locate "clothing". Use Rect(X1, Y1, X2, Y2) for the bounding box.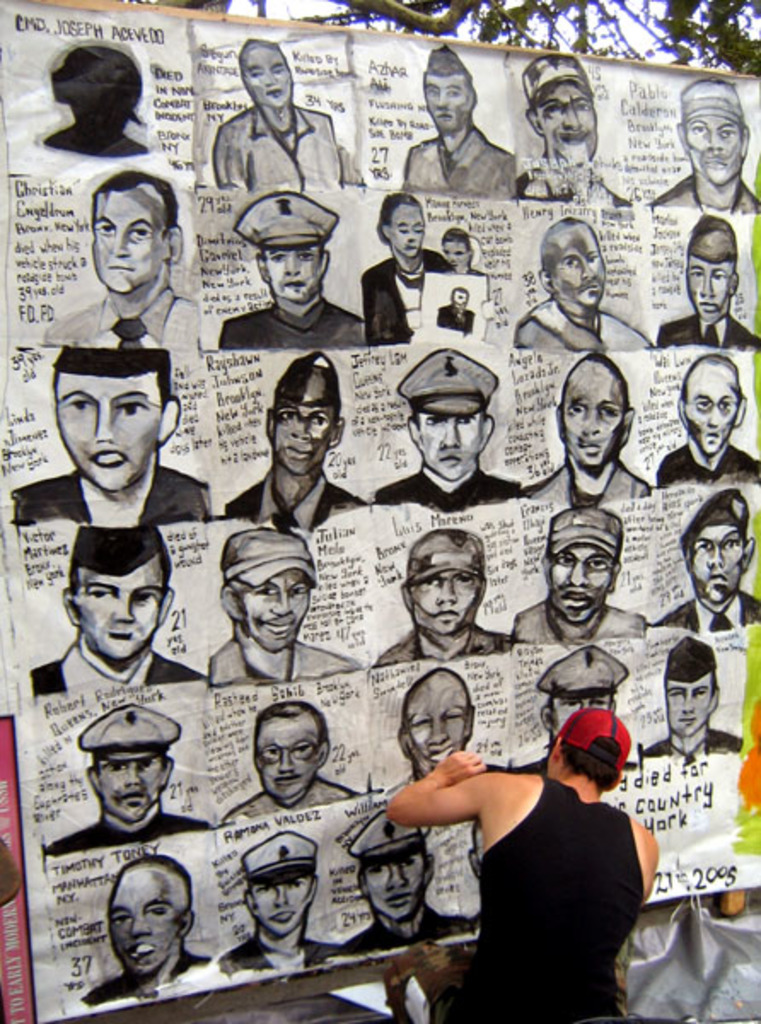
Rect(660, 176, 754, 205).
